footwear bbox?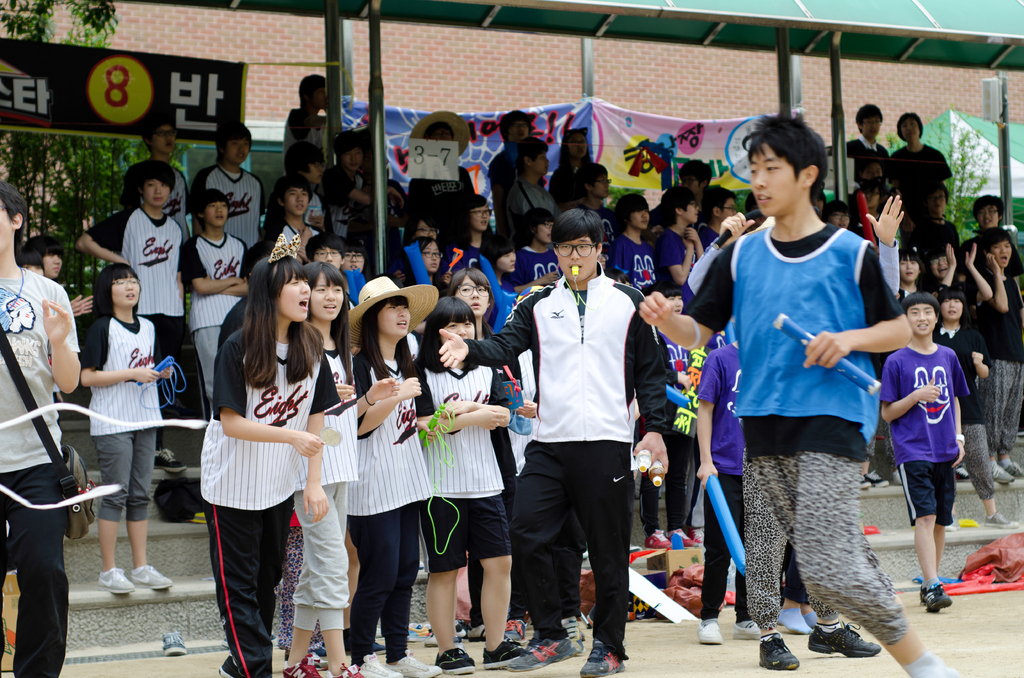
(left=331, top=665, right=368, bottom=677)
